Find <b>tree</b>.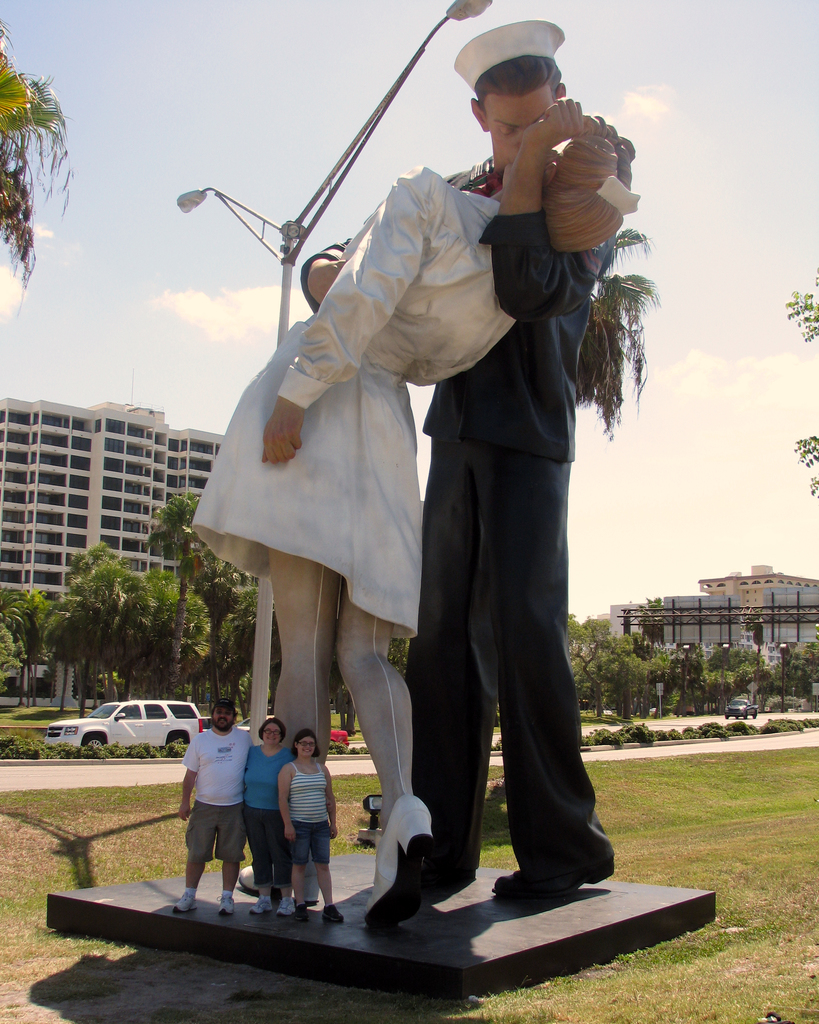
9:528:226:715.
